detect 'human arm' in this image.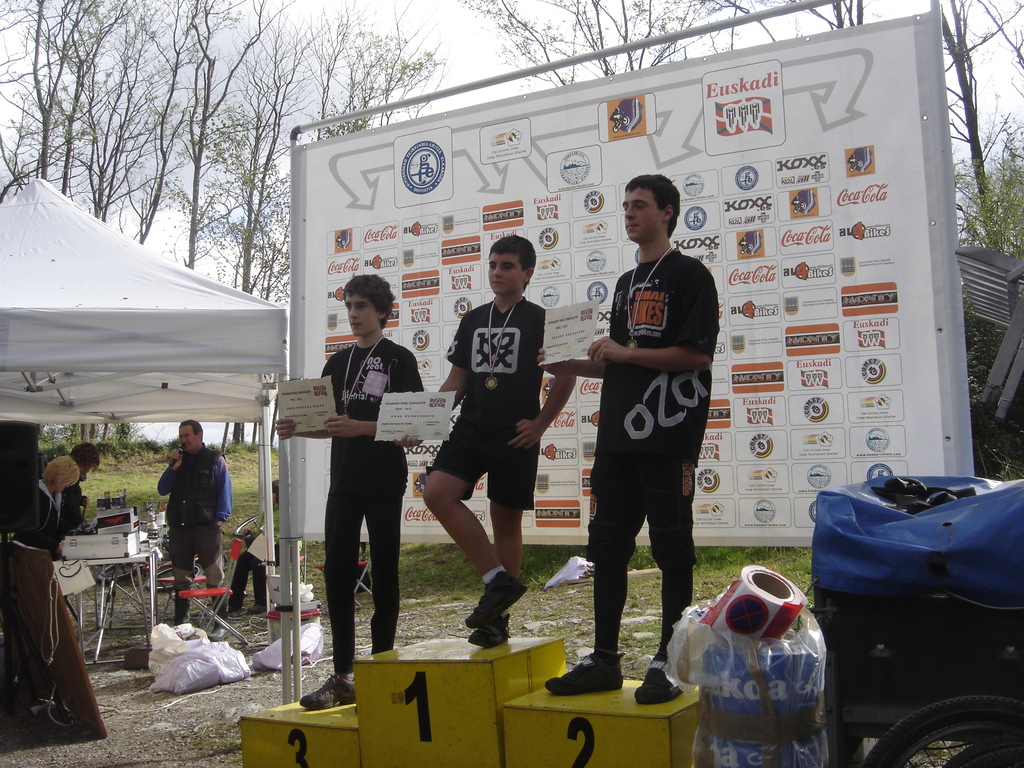
Detection: <box>328,352,426,436</box>.
